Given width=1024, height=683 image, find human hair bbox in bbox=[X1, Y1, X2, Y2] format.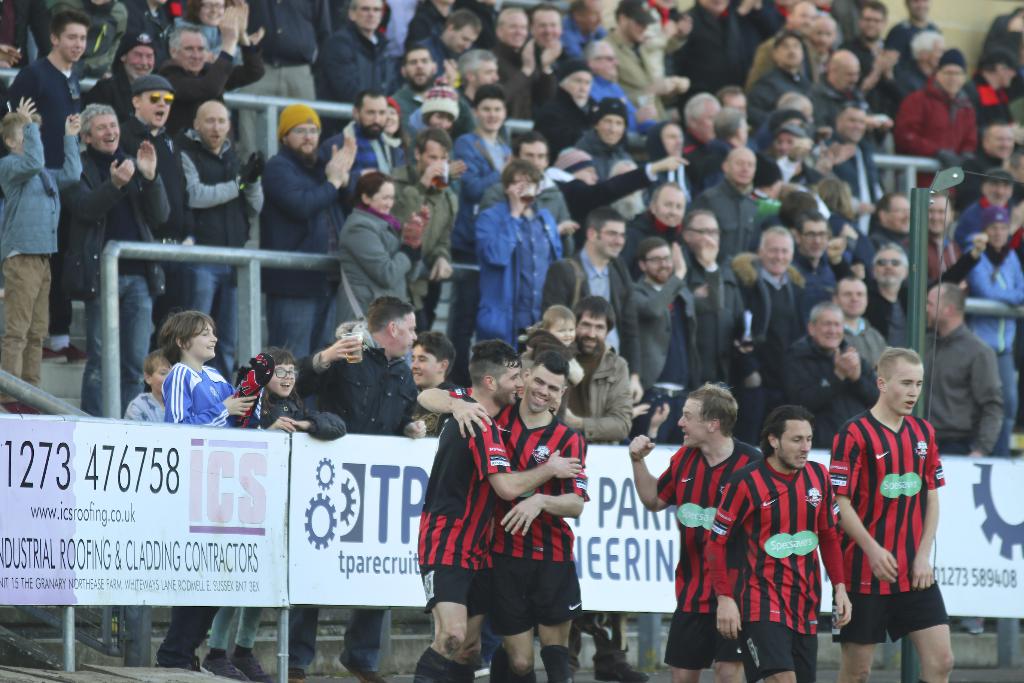
bbox=[678, 208, 719, 237].
